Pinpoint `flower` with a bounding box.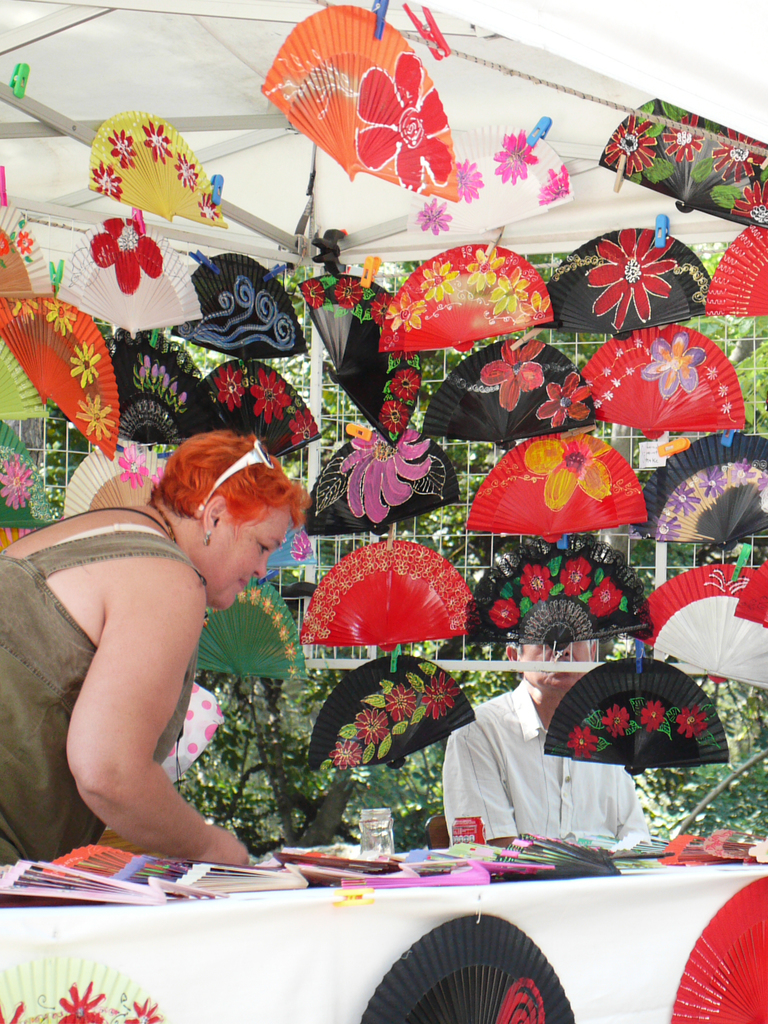
[603, 705, 629, 736].
